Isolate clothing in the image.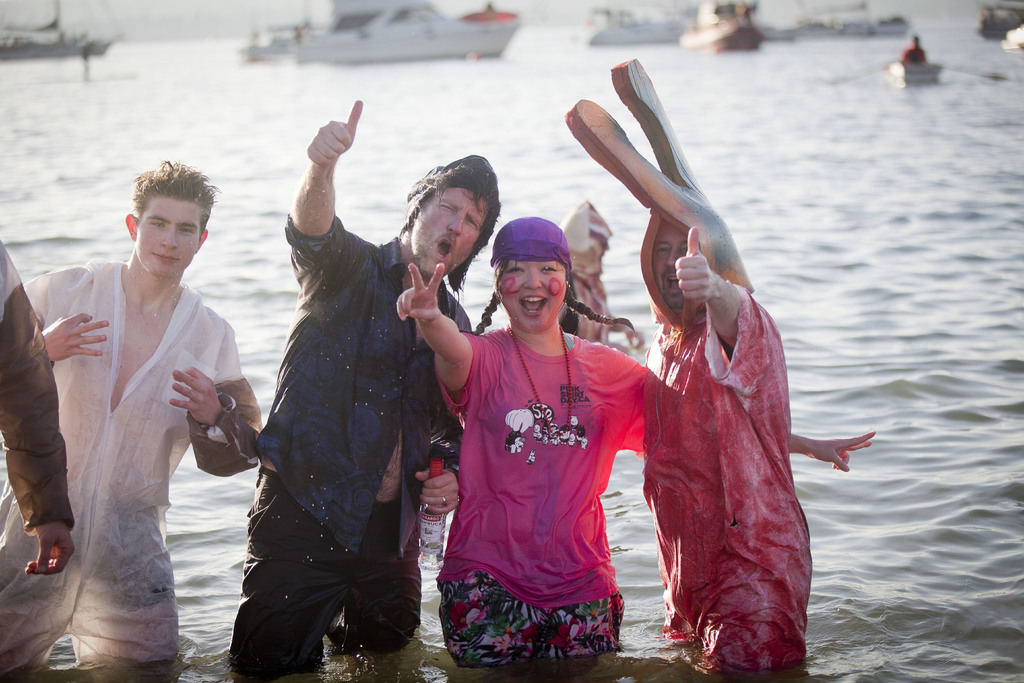
Isolated region: [236,211,469,682].
